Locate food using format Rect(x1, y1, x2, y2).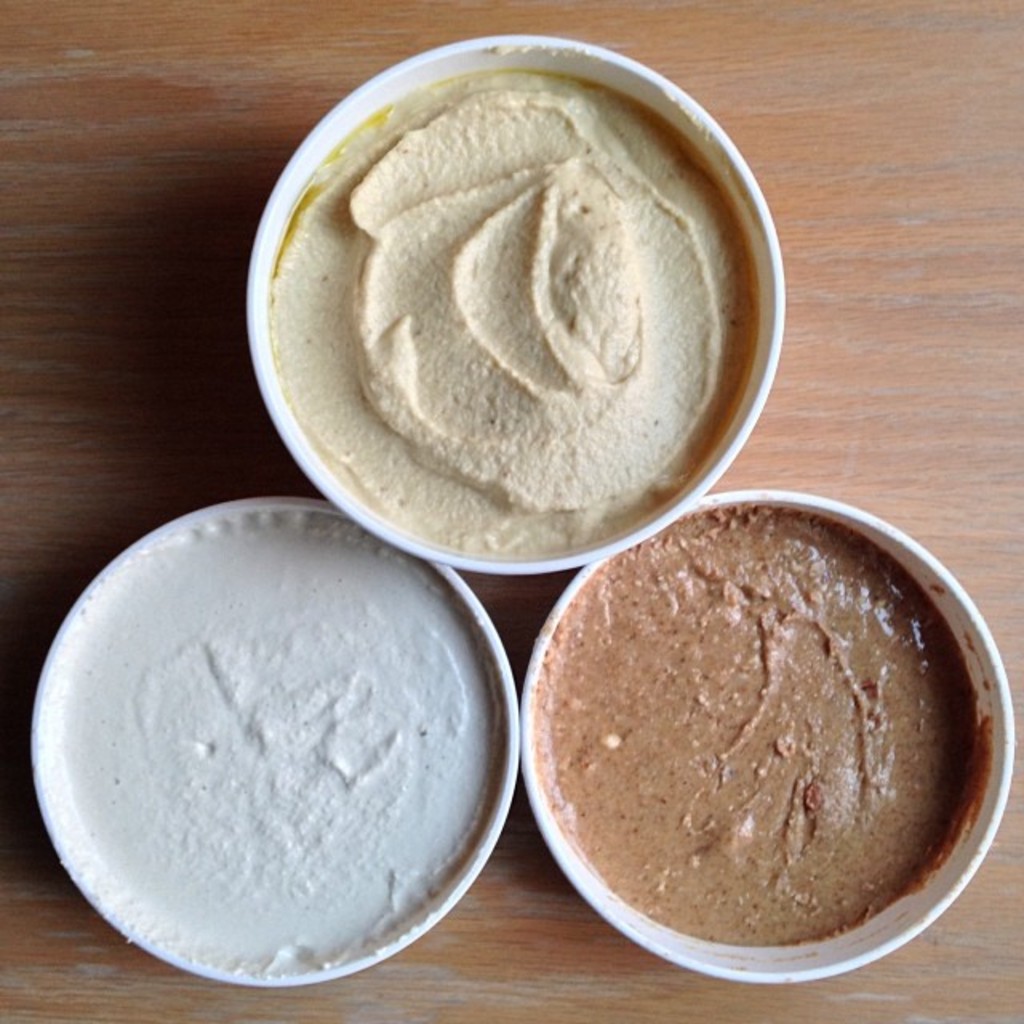
Rect(262, 61, 758, 562).
